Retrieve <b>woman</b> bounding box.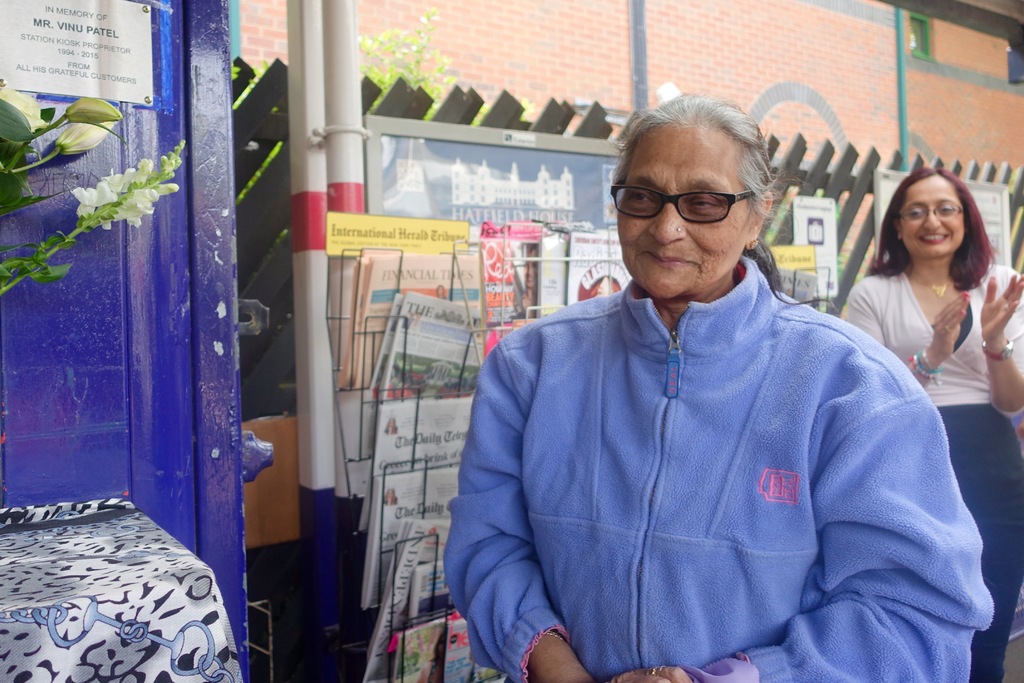
Bounding box: BBox(439, 83, 1002, 682).
